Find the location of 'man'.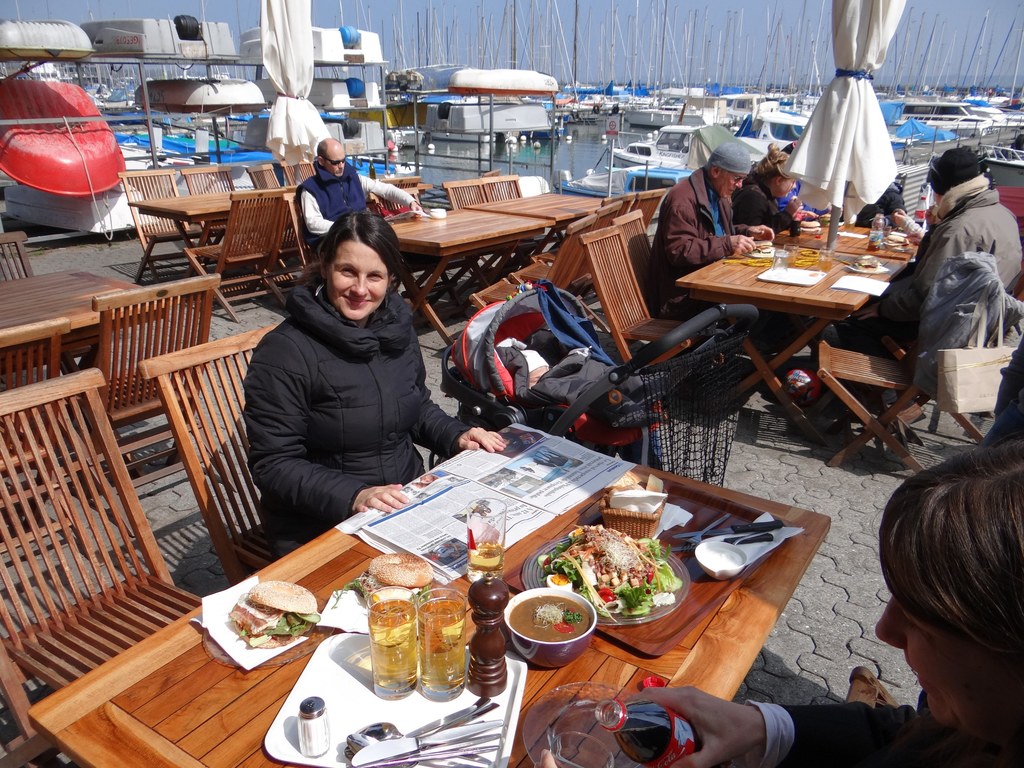
Location: x1=813, y1=146, x2=1023, y2=433.
